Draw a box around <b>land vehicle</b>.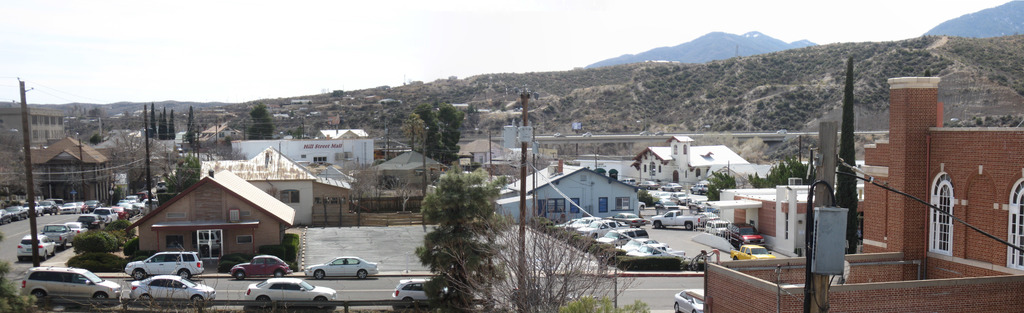
(595, 226, 650, 248).
